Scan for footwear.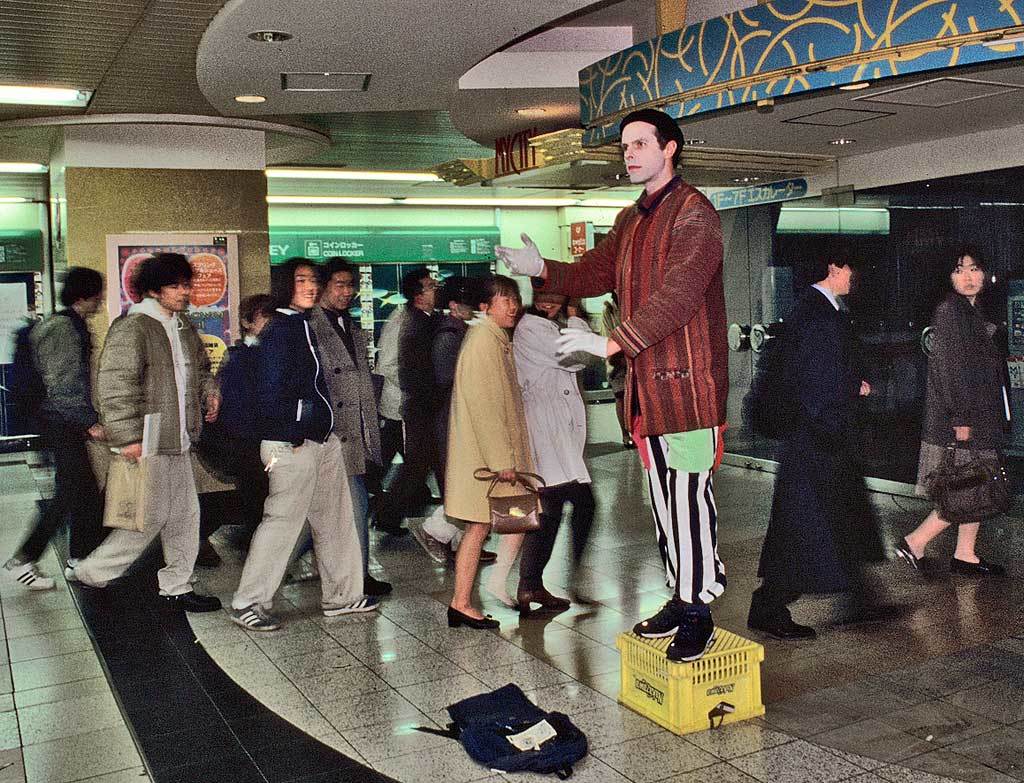
Scan result: x1=482 y1=550 x2=498 y2=558.
